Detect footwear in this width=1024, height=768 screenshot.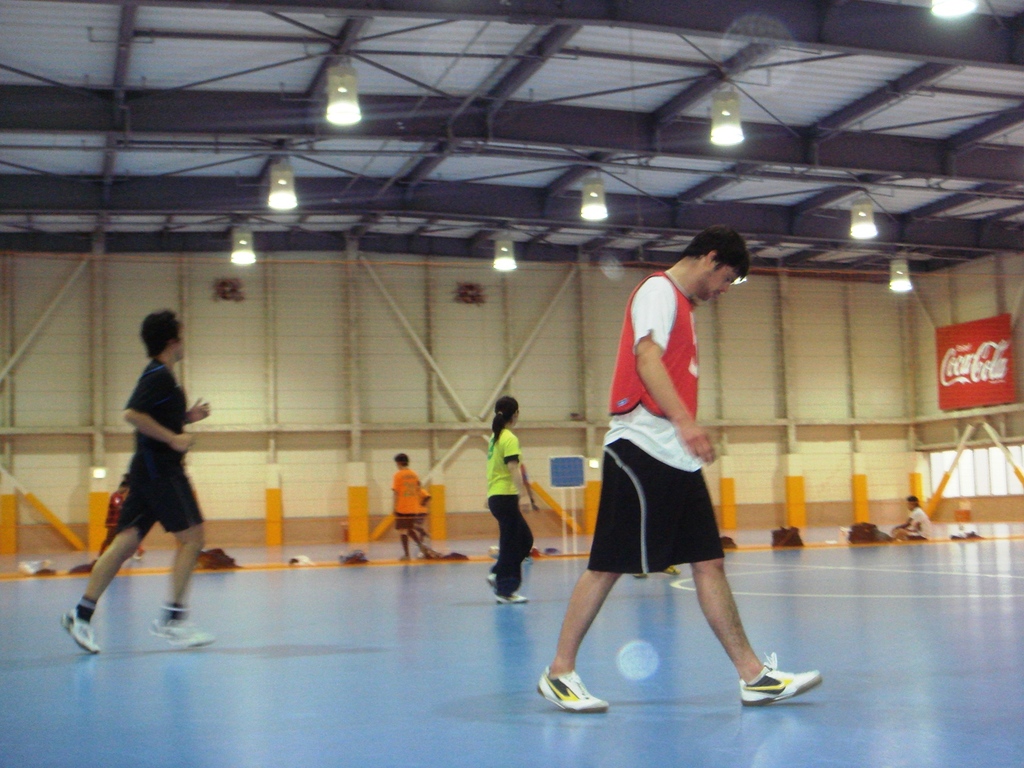
Detection: l=730, t=656, r=818, b=724.
